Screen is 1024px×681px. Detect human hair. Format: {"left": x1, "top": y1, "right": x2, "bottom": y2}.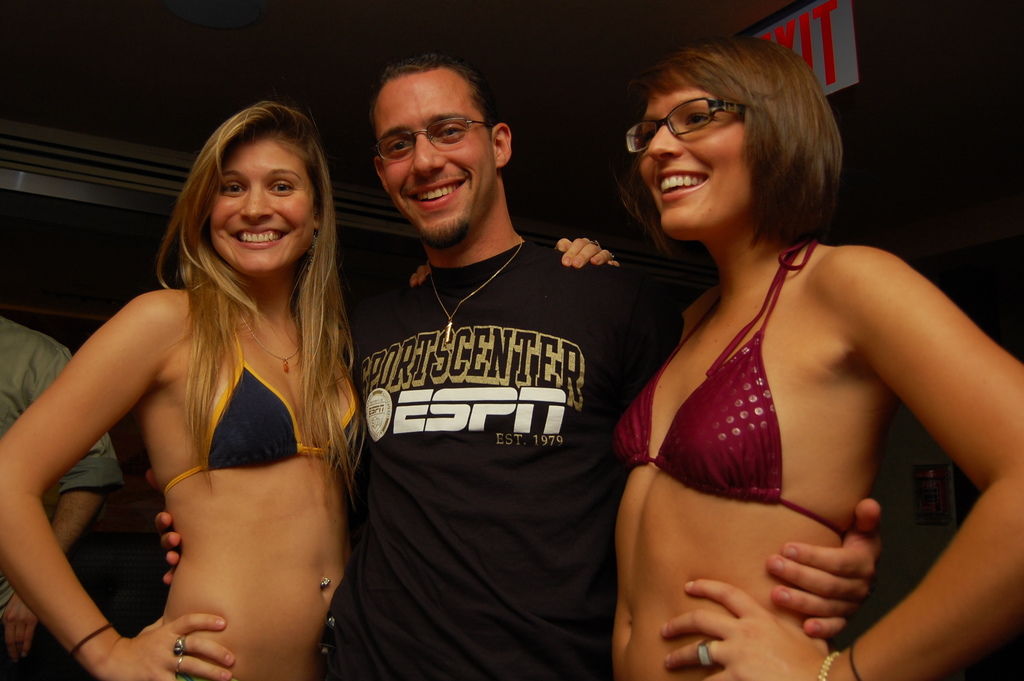
{"left": 367, "top": 49, "right": 493, "bottom": 157}.
